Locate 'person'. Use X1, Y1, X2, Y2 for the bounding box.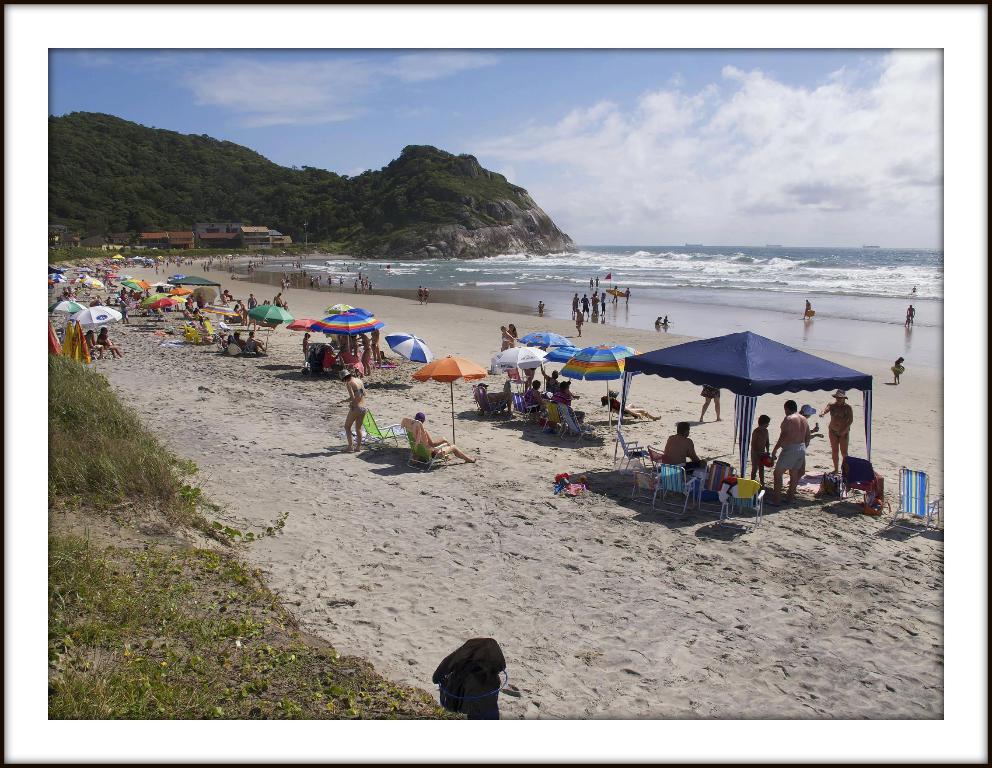
596, 274, 603, 287.
